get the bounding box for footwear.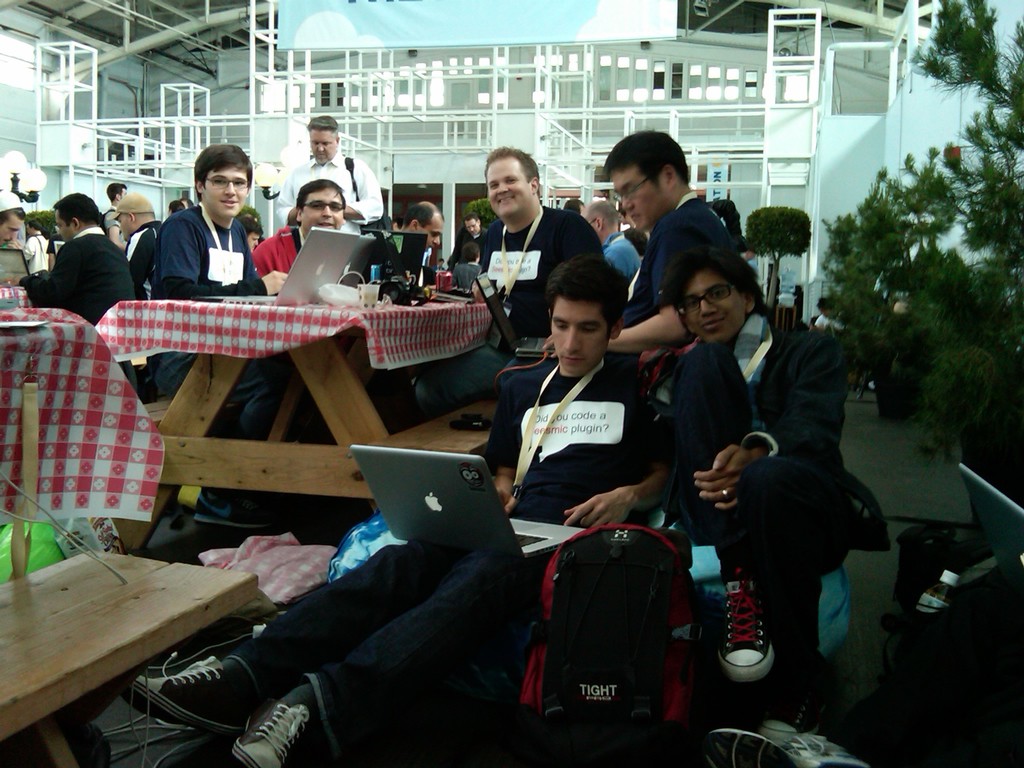
x1=715 y1=565 x2=780 y2=687.
